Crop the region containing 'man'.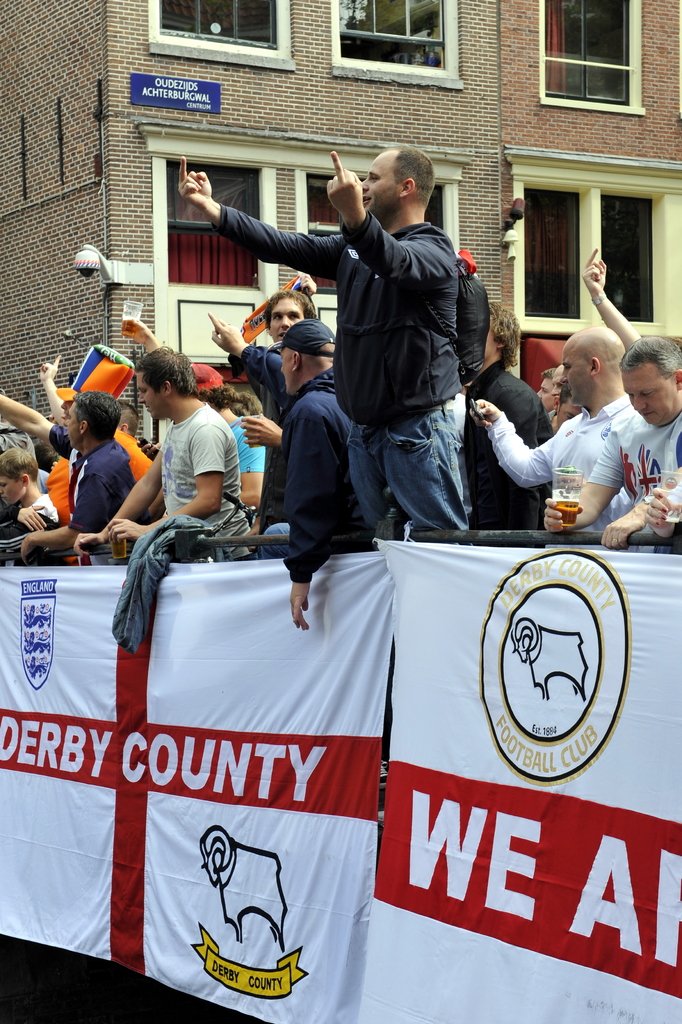
Crop region: l=76, t=349, r=259, b=557.
